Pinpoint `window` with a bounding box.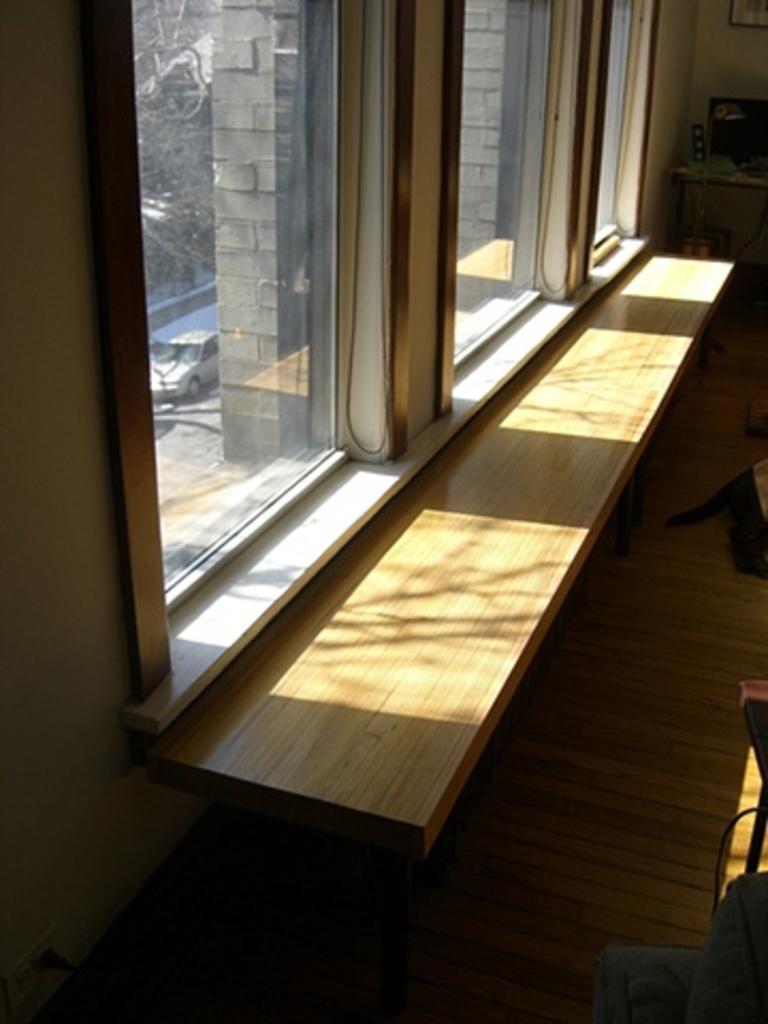
locate(81, 45, 503, 514).
